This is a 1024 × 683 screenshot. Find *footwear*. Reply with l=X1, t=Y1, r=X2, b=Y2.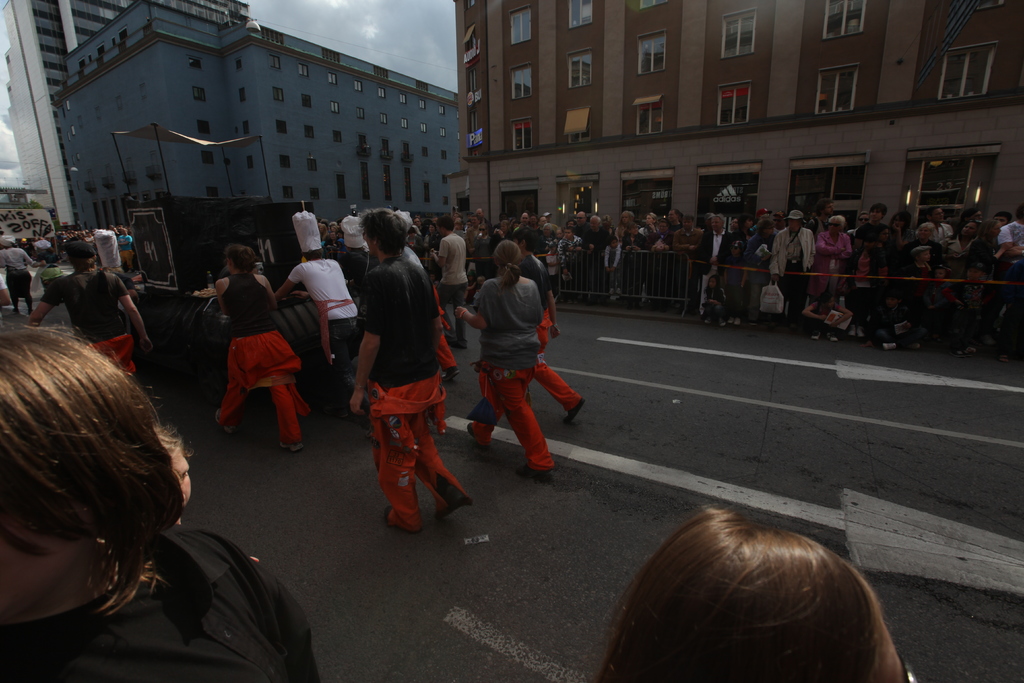
l=879, t=337, r=893, b=352.
